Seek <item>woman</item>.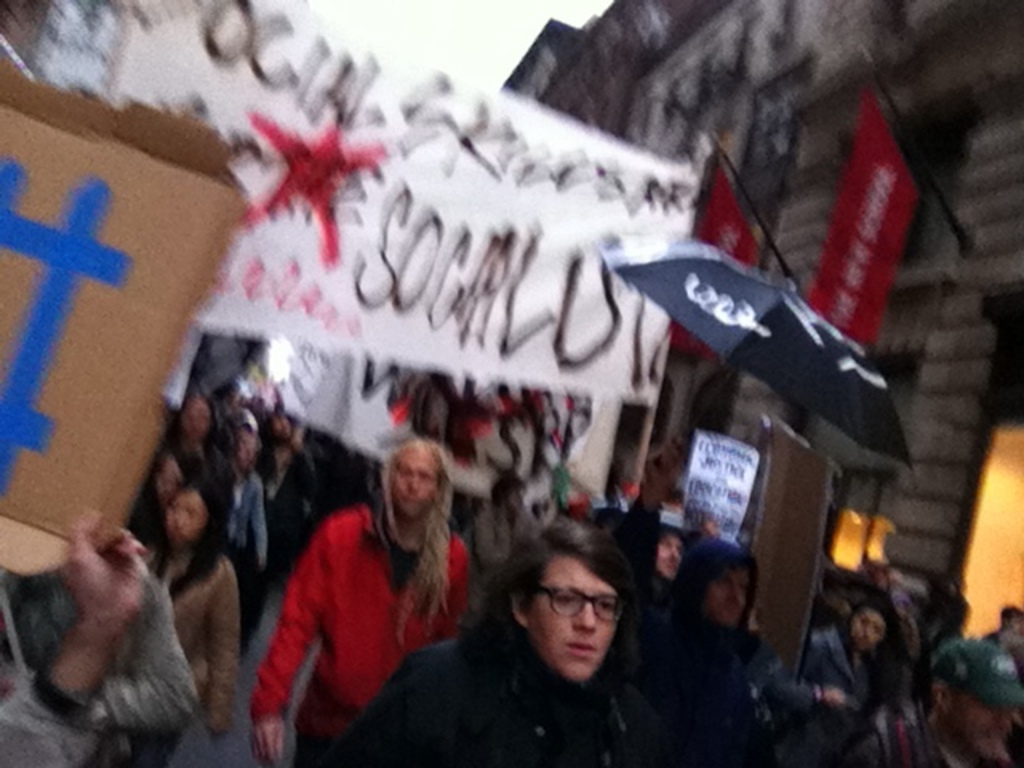
[x1=158, y1=382, x2=232, y2=493].
